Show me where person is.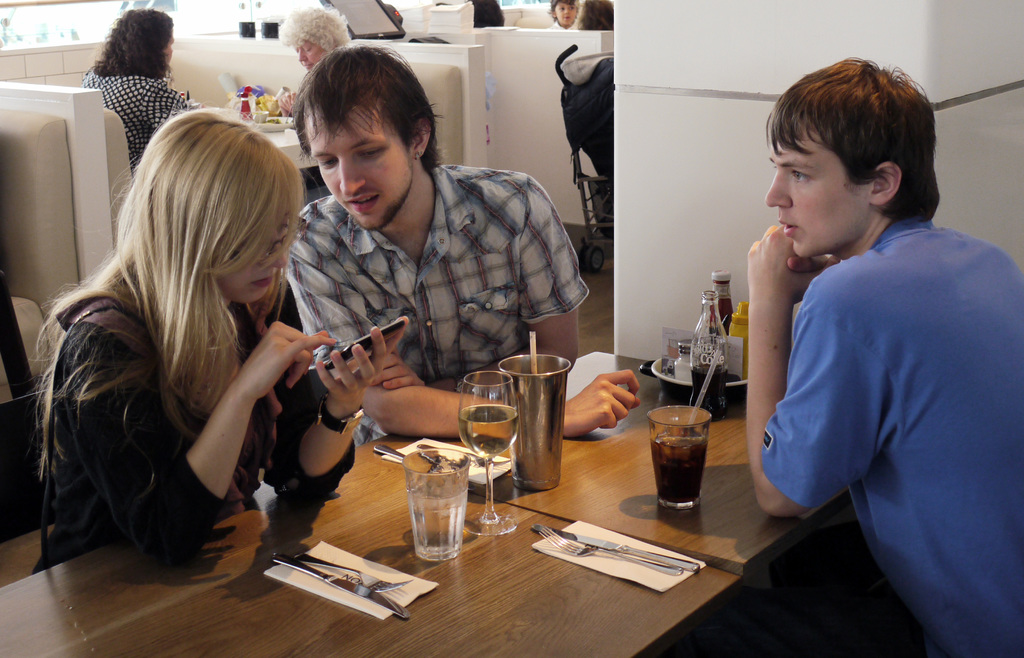
person is at {"x1": 275, "y1": 6, "x2": 347, "y2": 71}.
